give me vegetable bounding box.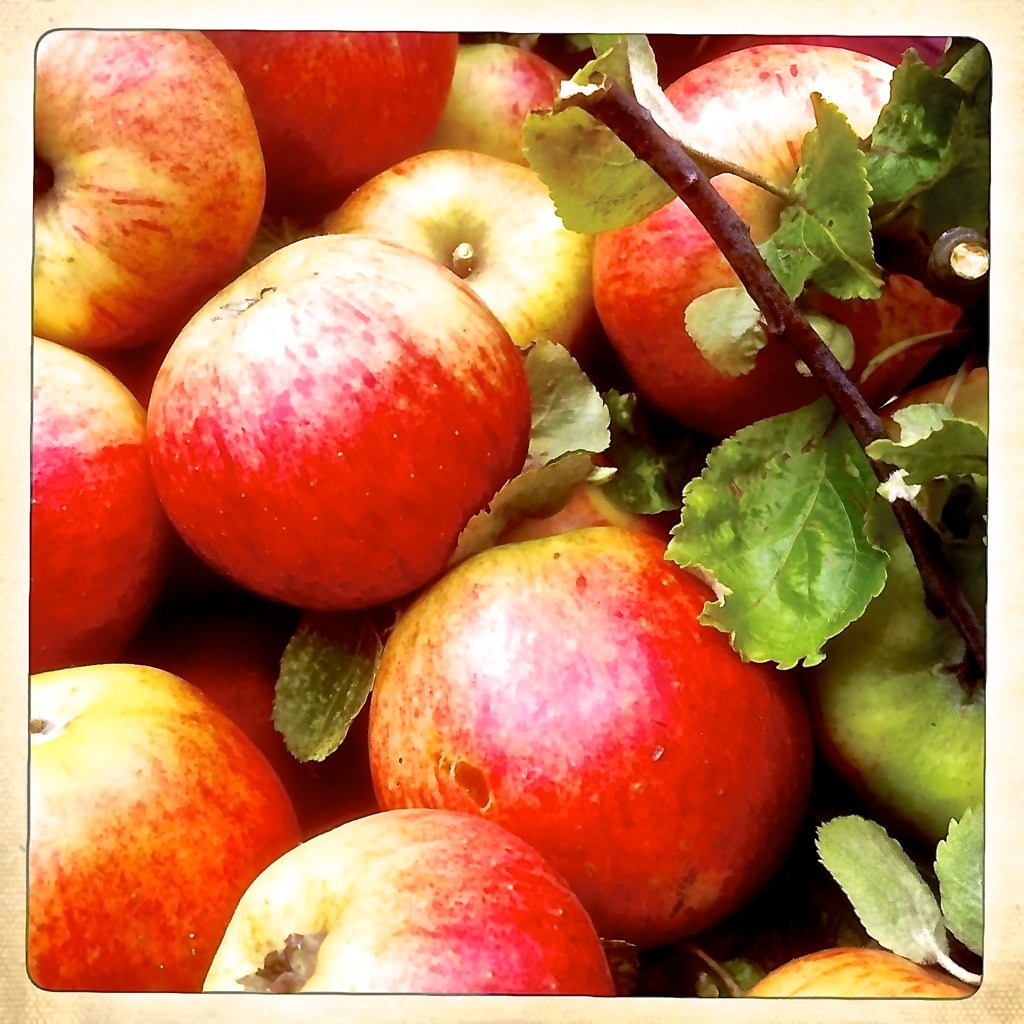
Rect(516, 18, 989, 988).
